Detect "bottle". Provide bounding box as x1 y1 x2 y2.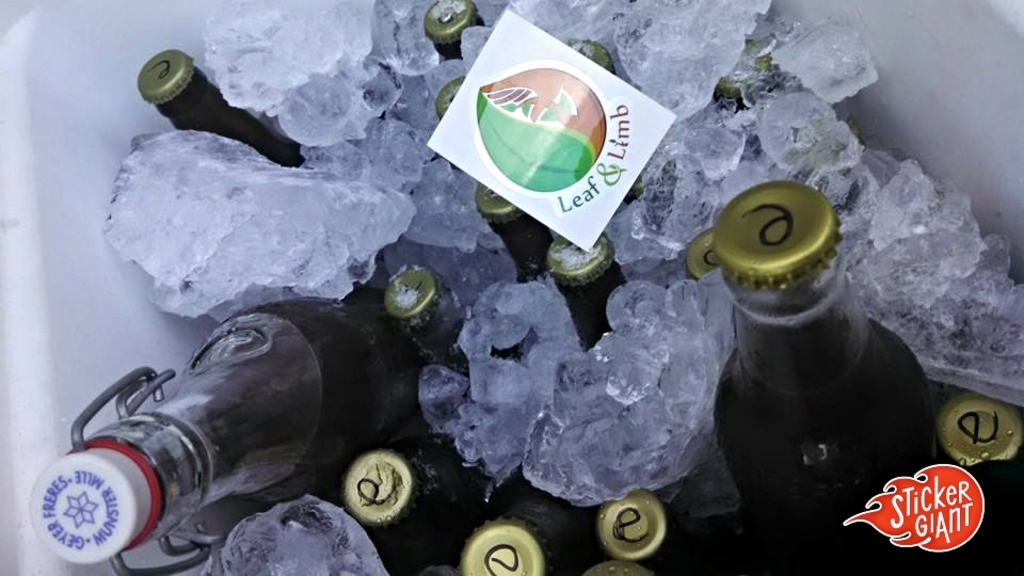
345 435 486 572.
